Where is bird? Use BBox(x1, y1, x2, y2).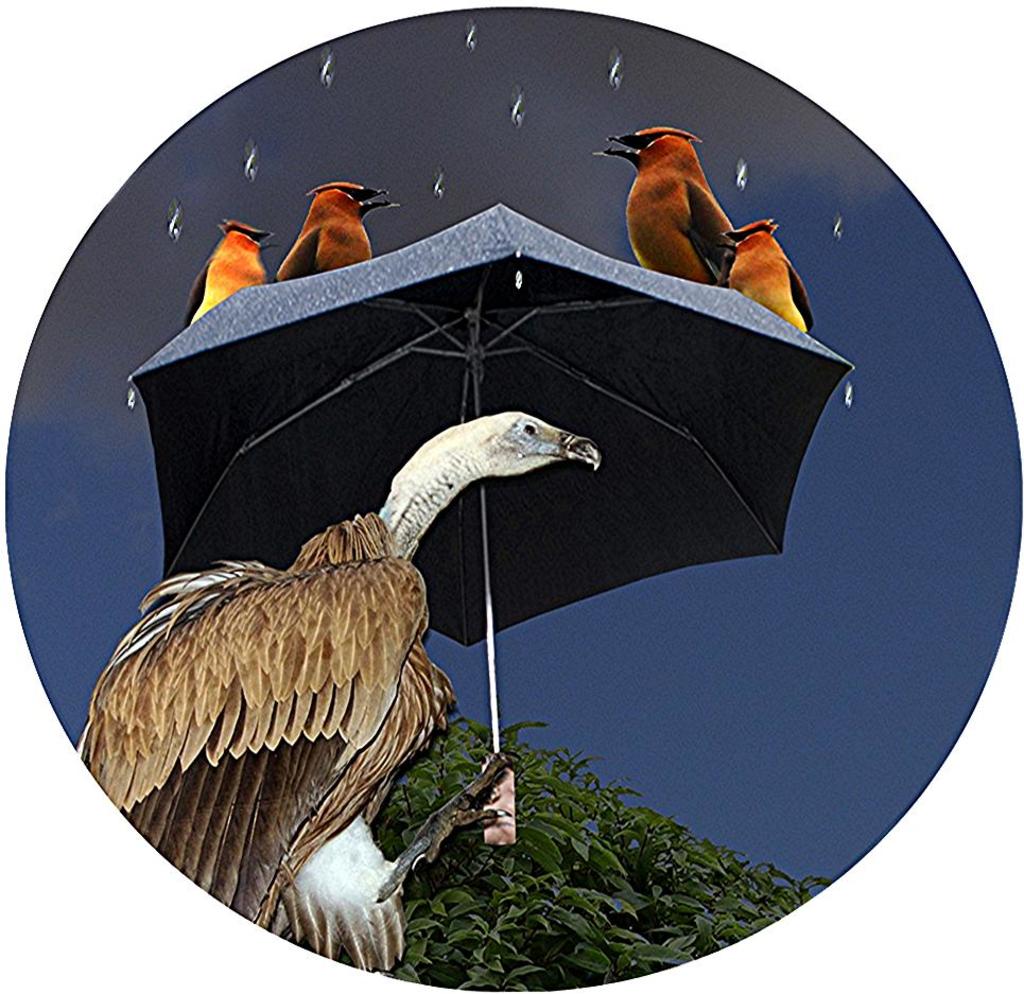
BBox(270, 178, 402, 280).
